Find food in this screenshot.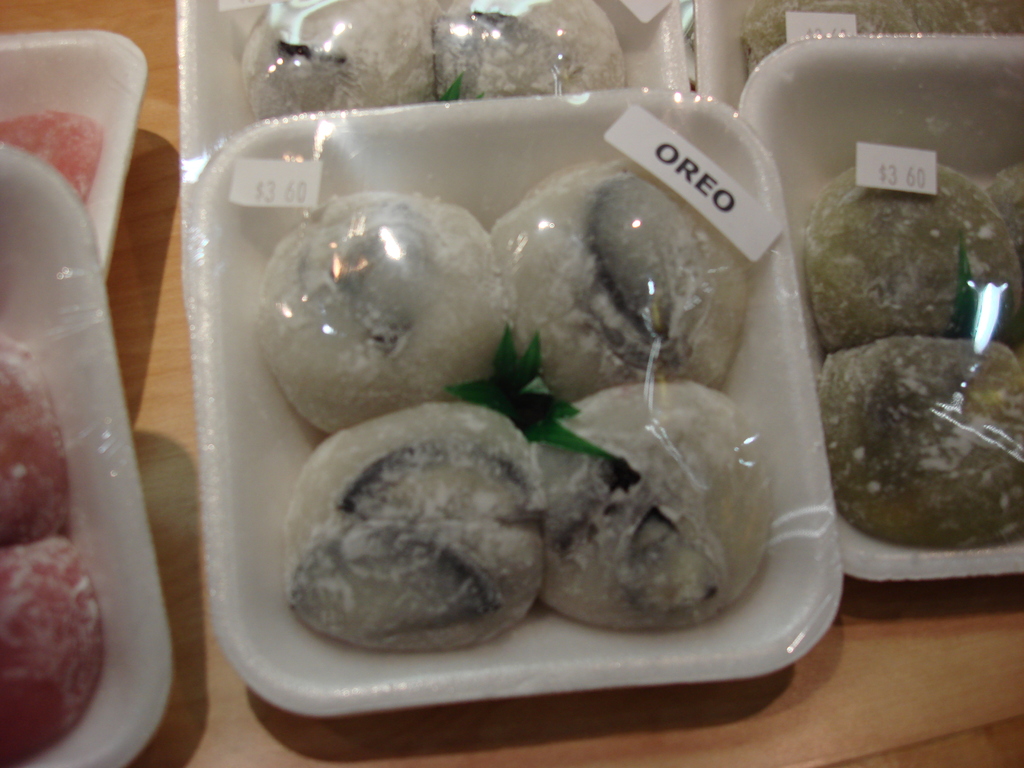
The bounding box for food is [0, 326, 99, 545].
